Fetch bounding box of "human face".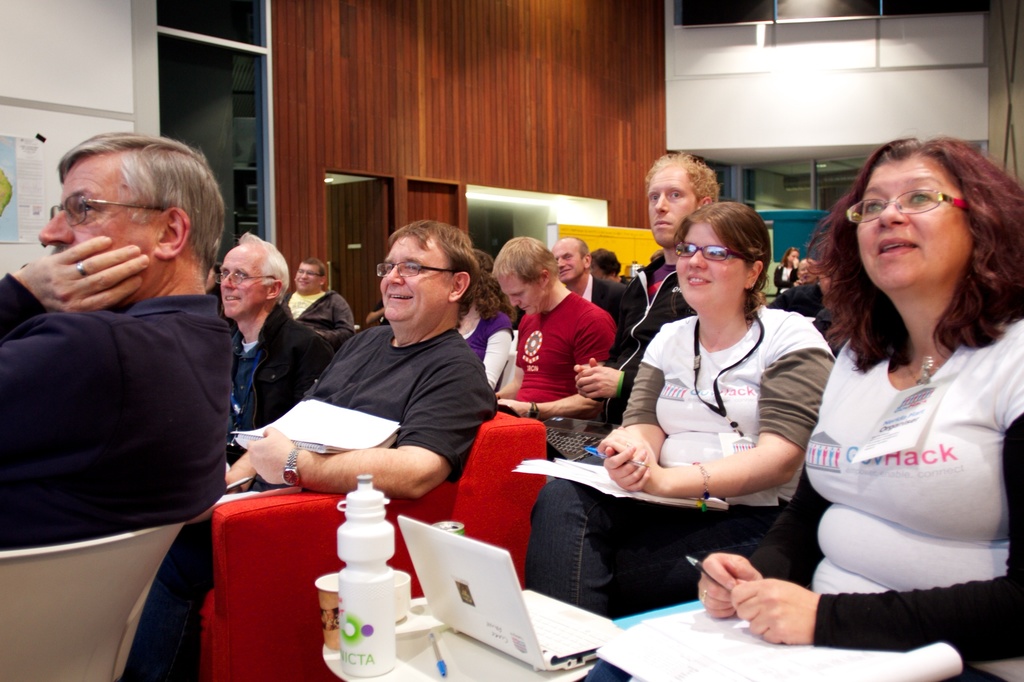
Bbox: 296 264 321 291.
